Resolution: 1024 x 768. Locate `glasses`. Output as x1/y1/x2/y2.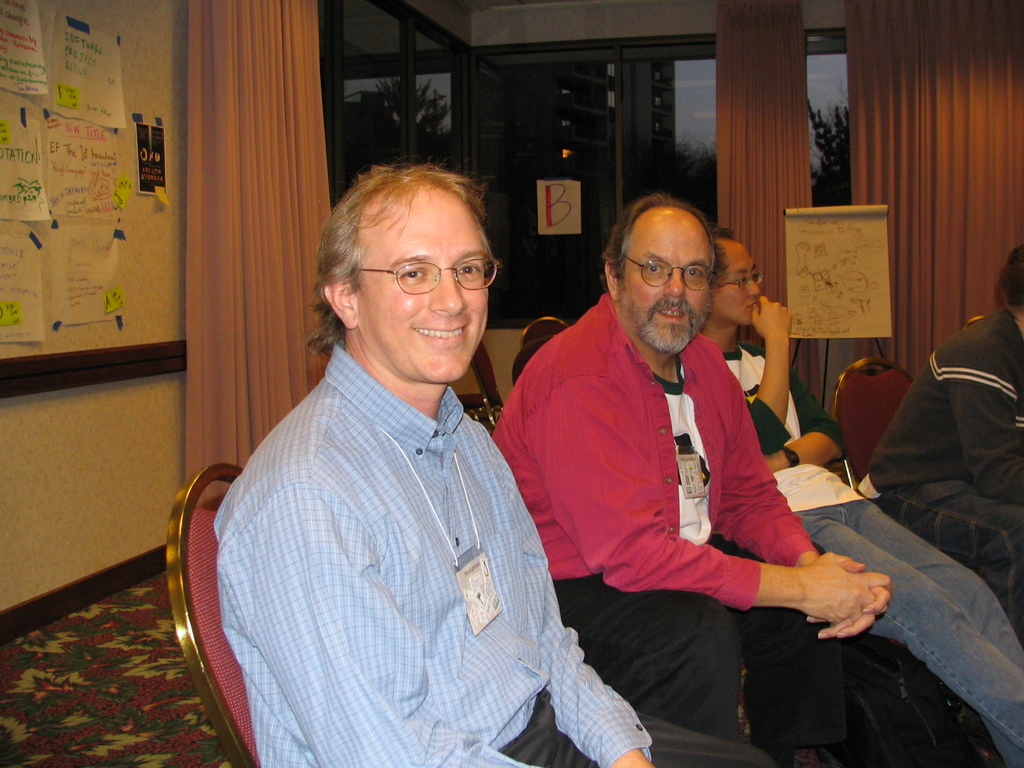
618/254/715/296.
